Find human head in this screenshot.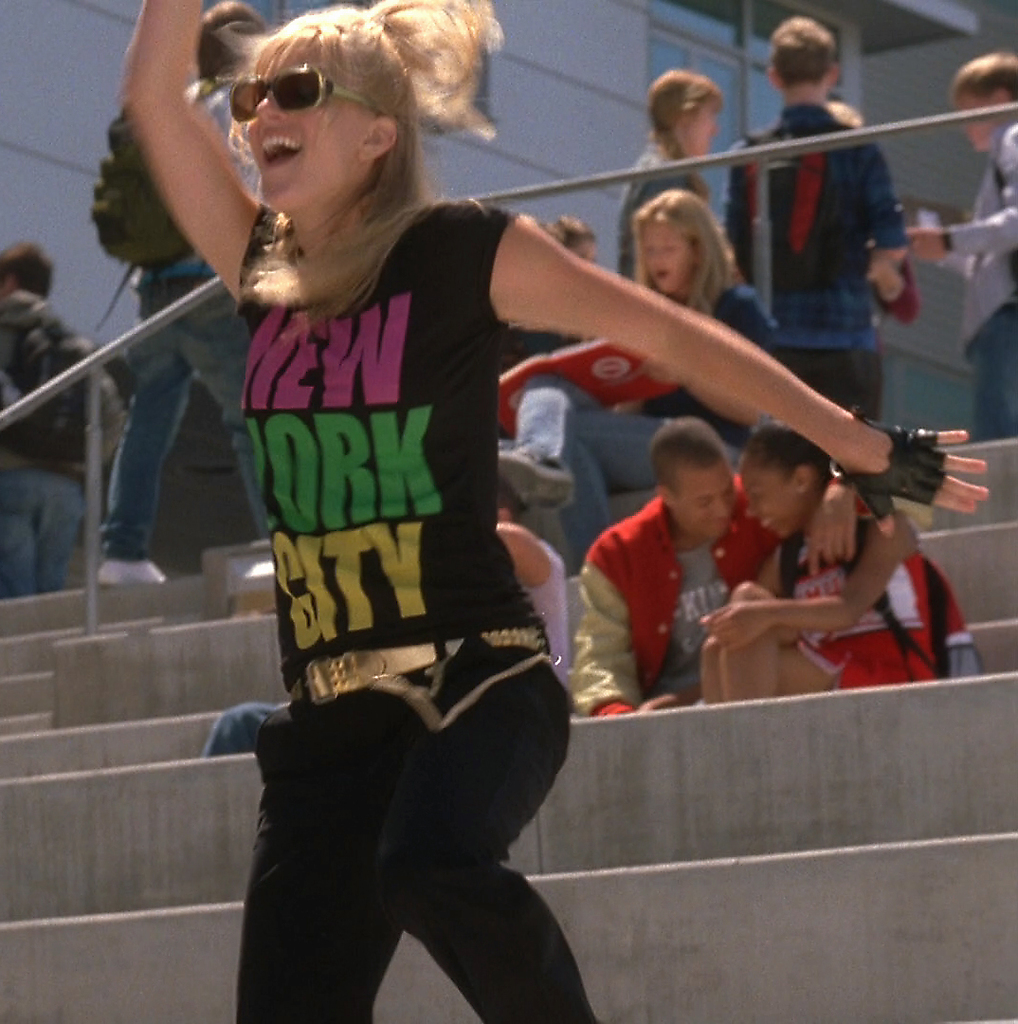
The bounding box for human head is locate(628, 182, 731, 297).
